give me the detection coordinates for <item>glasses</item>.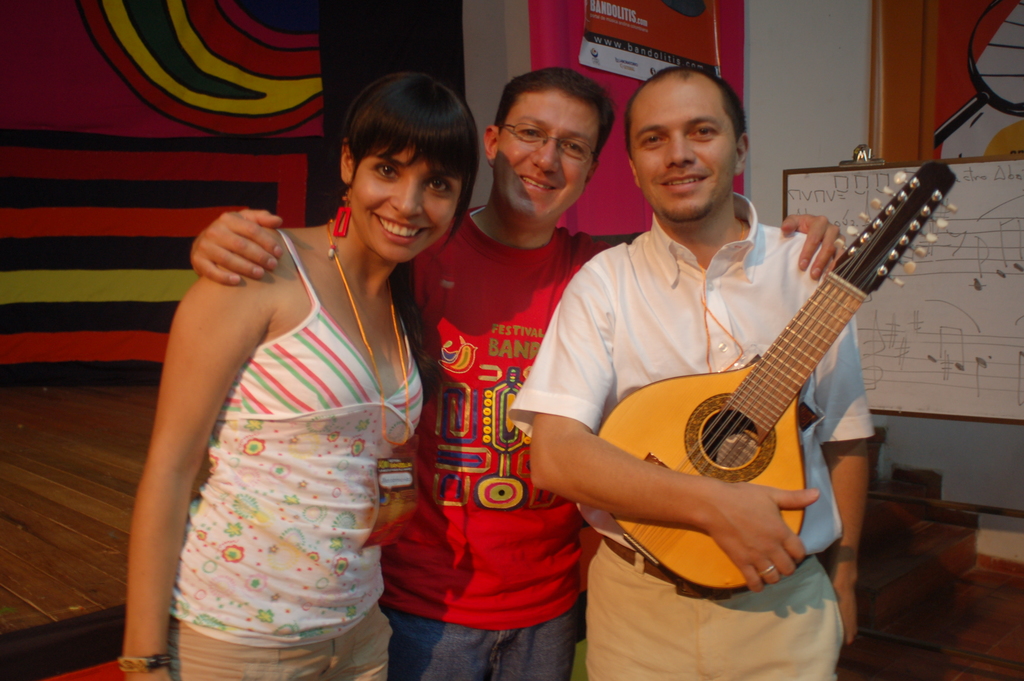
locate(505, 122, 625, 167).
